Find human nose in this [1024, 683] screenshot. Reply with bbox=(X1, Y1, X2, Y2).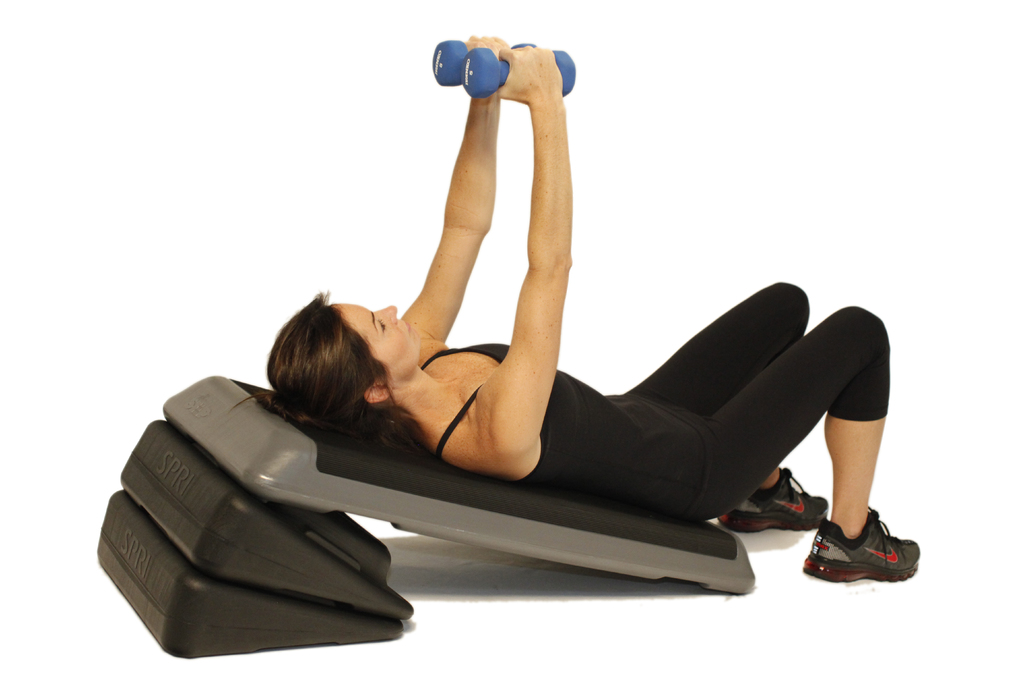
bbox=(373, 303, 397, 322).
